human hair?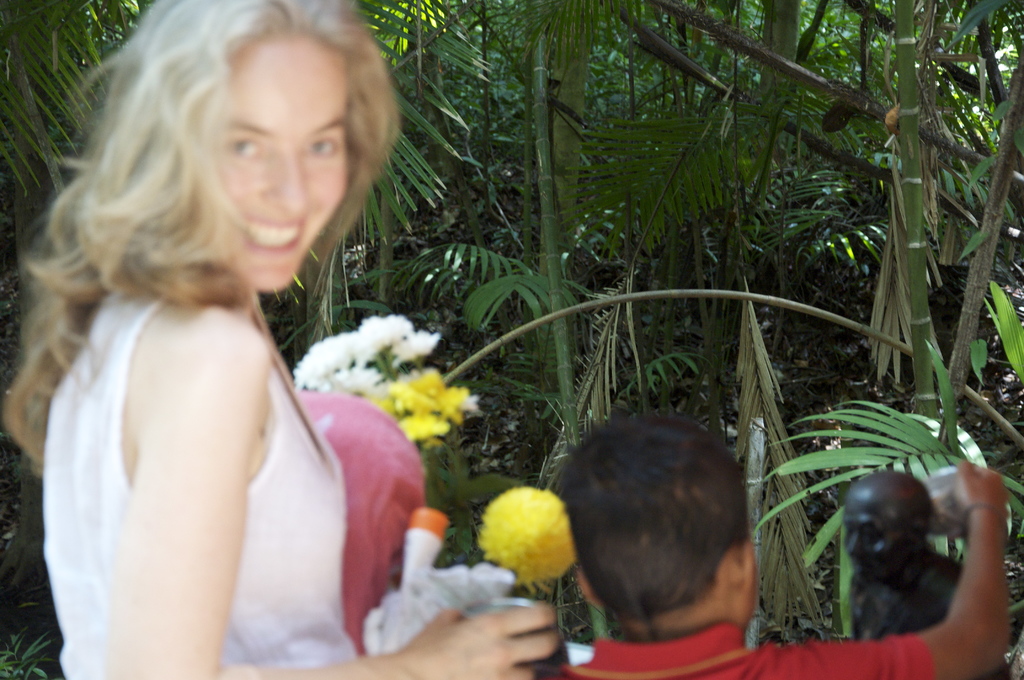
locate(580, 426, 766, 645)
